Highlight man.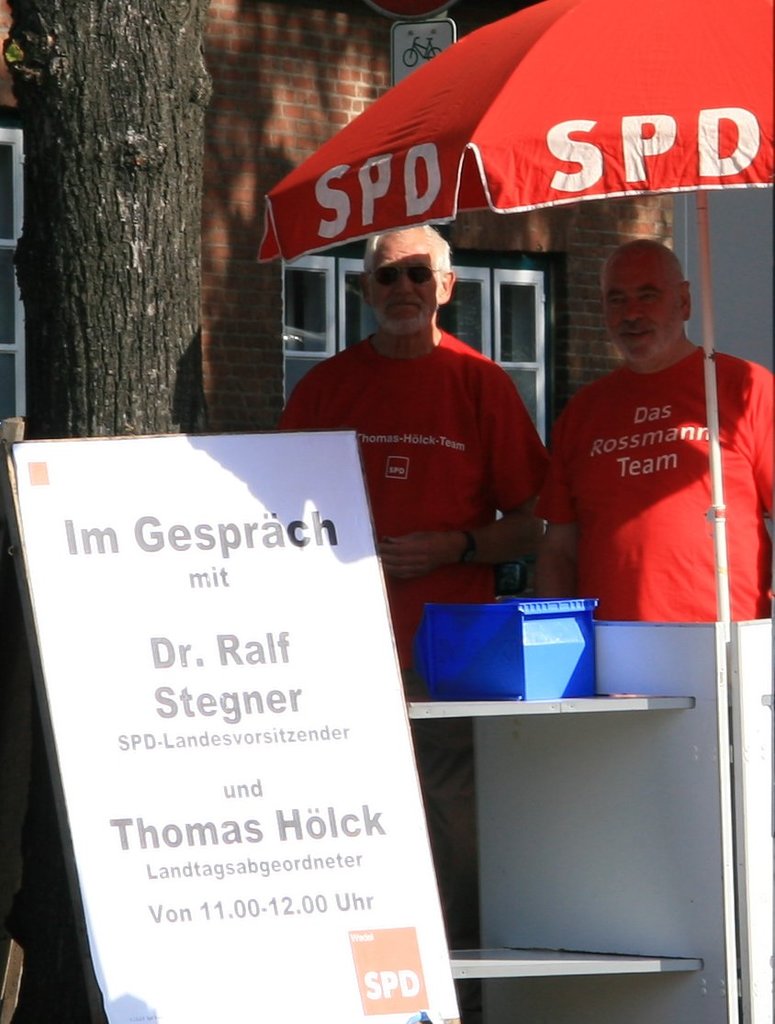
Highlighted region: box=[277, 227, 558, 693].
